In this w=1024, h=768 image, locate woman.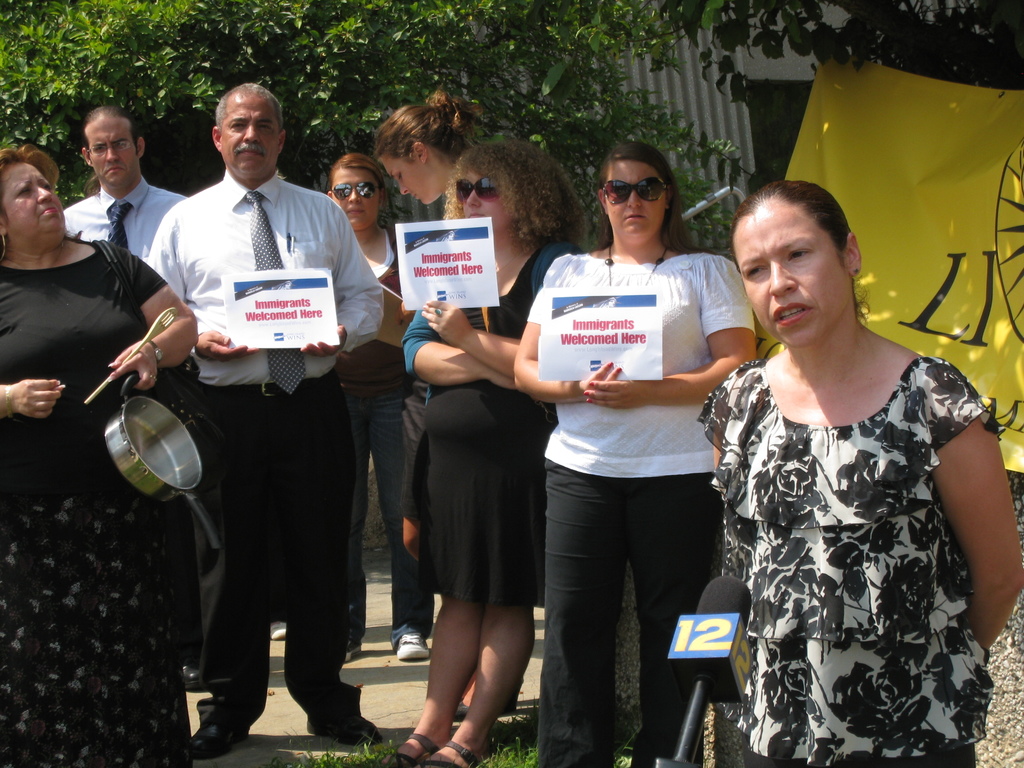
Bounding box: <box>0,140,198,767</box>.
